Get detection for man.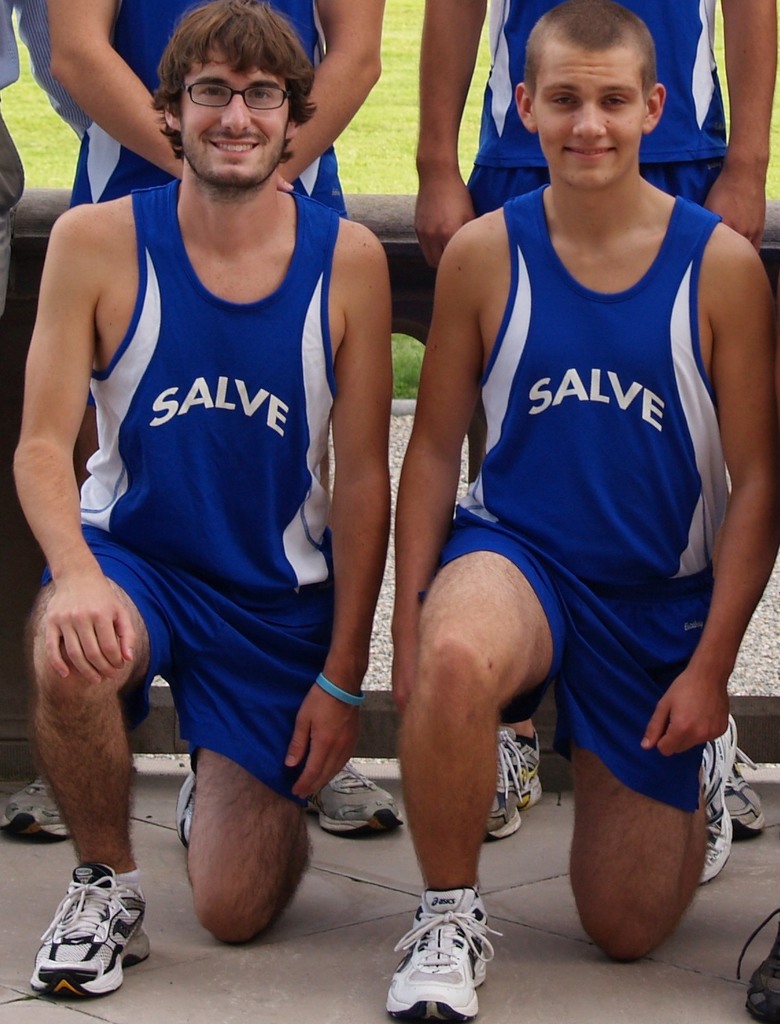
Detection: x1=388 y1=0 x2=779 y2=1023.
